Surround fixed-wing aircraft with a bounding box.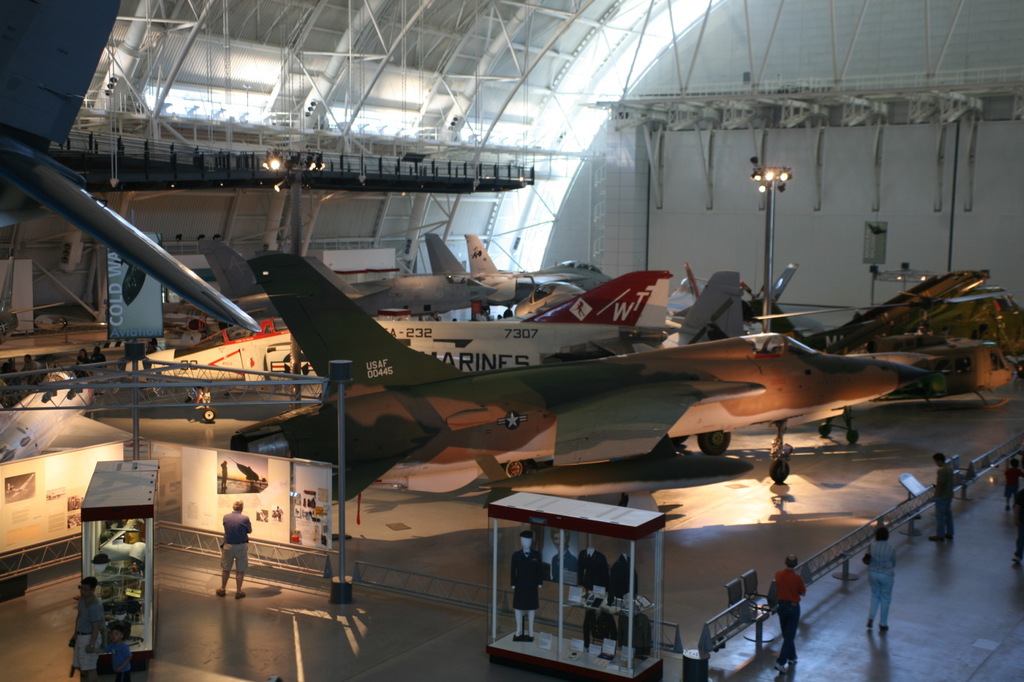
BBox(0, 373, 160, 463).
